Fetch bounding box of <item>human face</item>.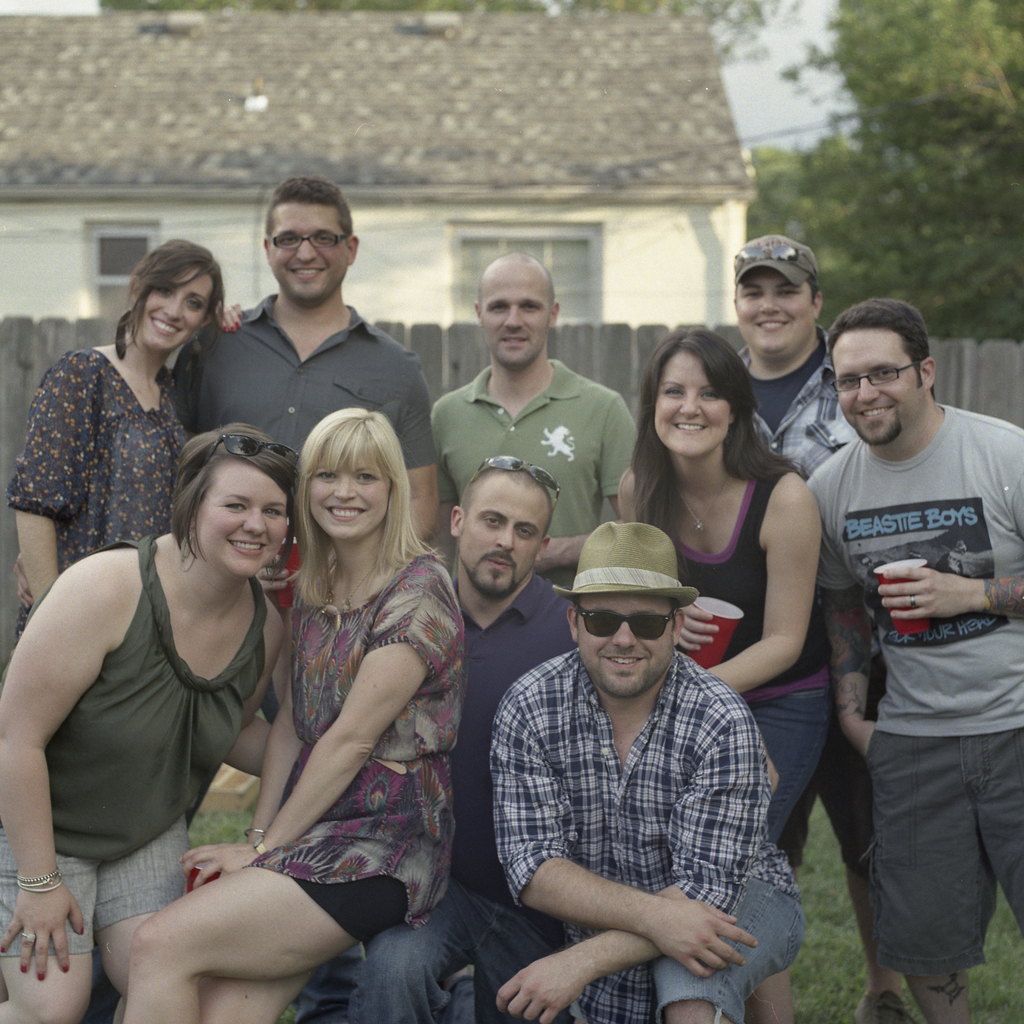
Bbox: 575/592/673/693.
